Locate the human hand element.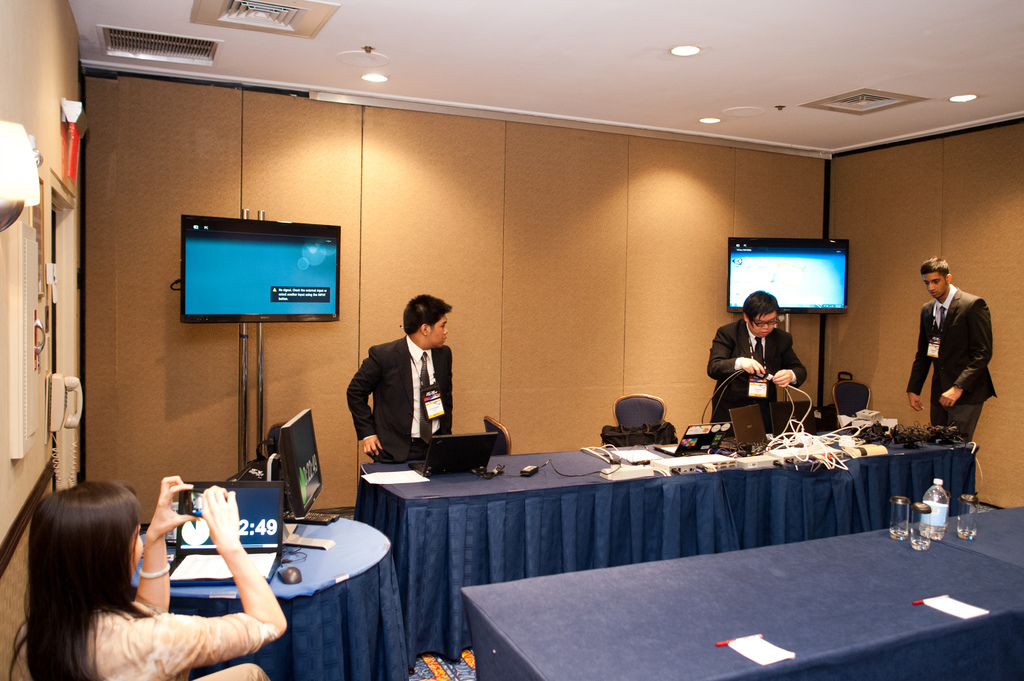
Element bbox: (938,385,964,408).
